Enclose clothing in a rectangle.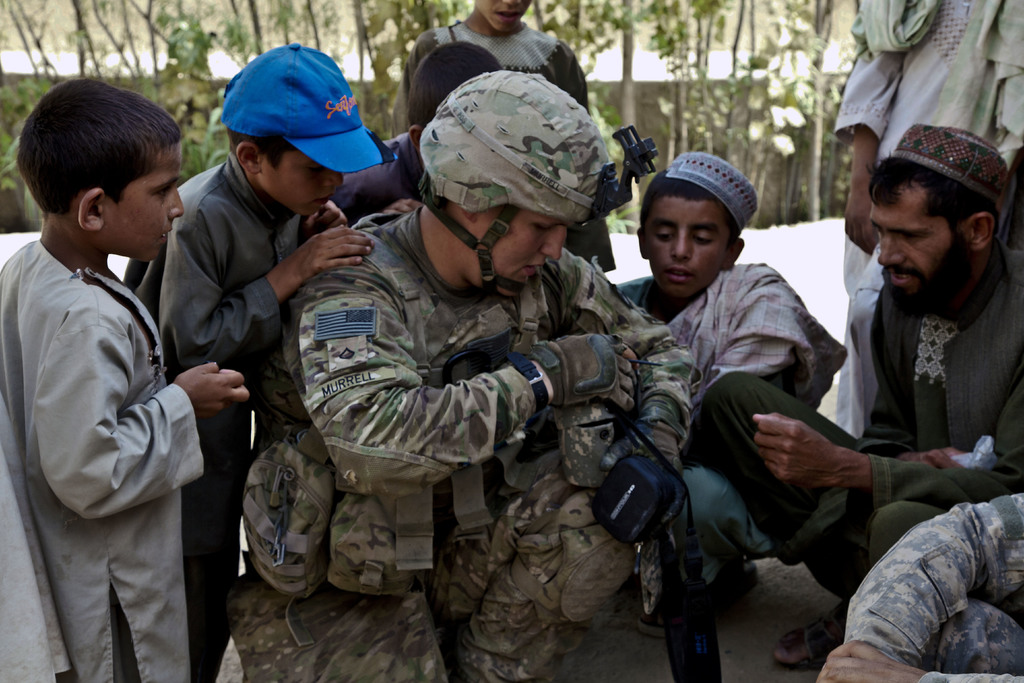
[642, 236, 1023, 580].
